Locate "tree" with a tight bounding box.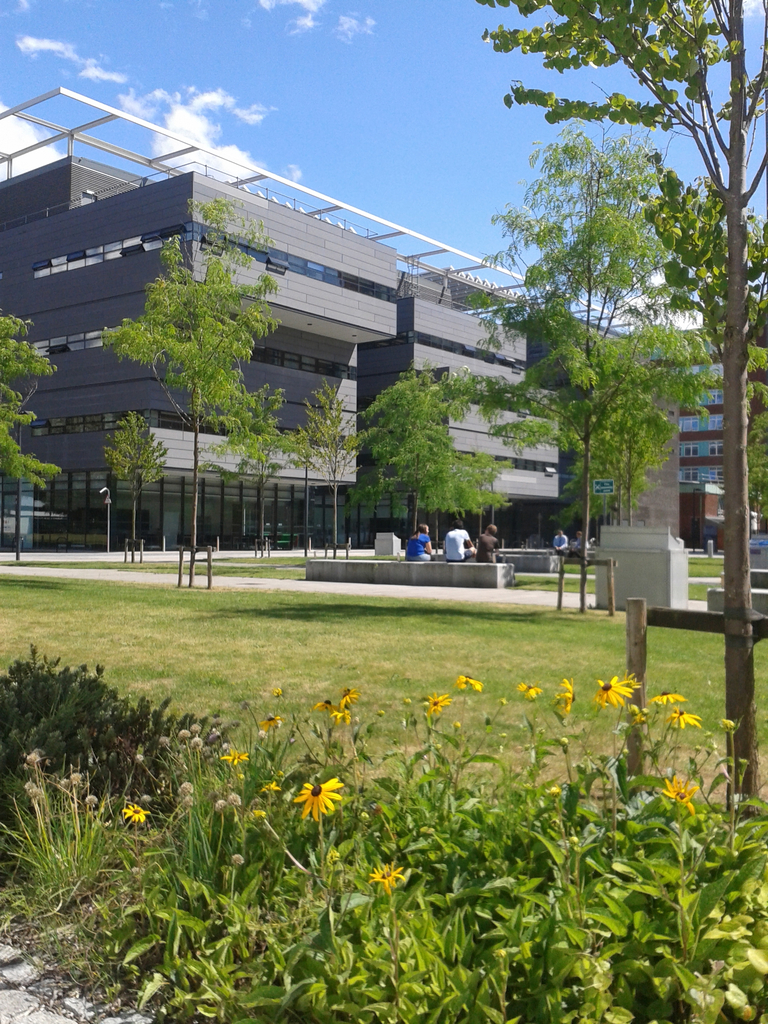
bbox(0, 310, 65, 495).
